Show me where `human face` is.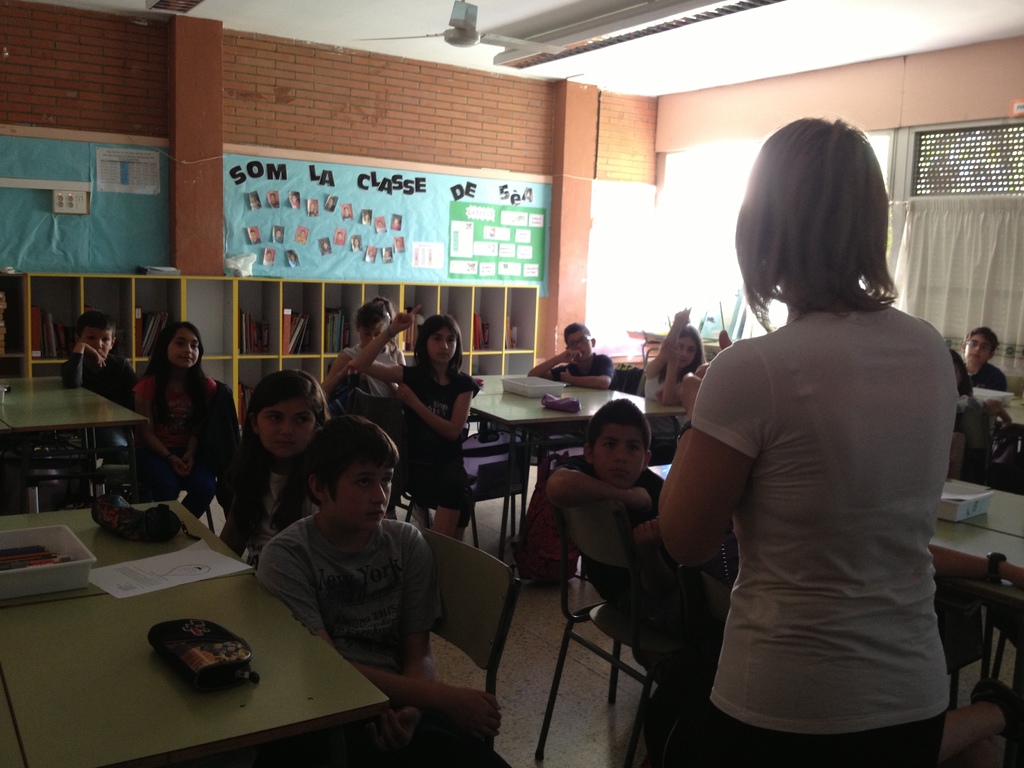
`human face` is at <region>593, 426, 644, 485</region>.
